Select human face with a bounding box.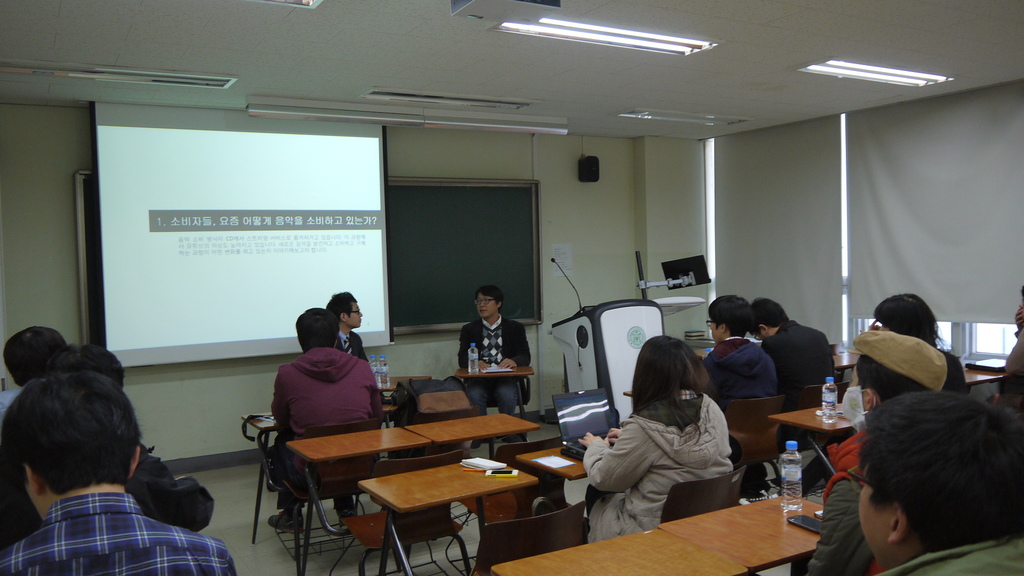
{"left": 477, "top": 293, "right": 493, "bottom": 317}.
